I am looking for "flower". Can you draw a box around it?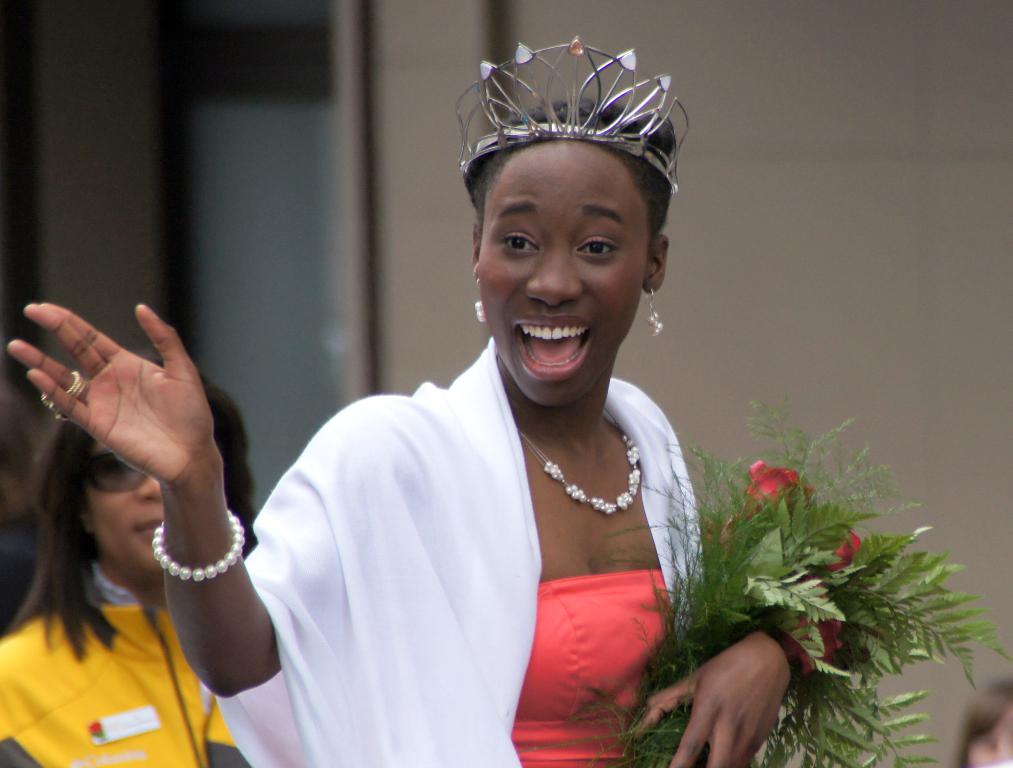
Sure, the bounding box is <bbox>771, 572, 842, 677</bbox>.
